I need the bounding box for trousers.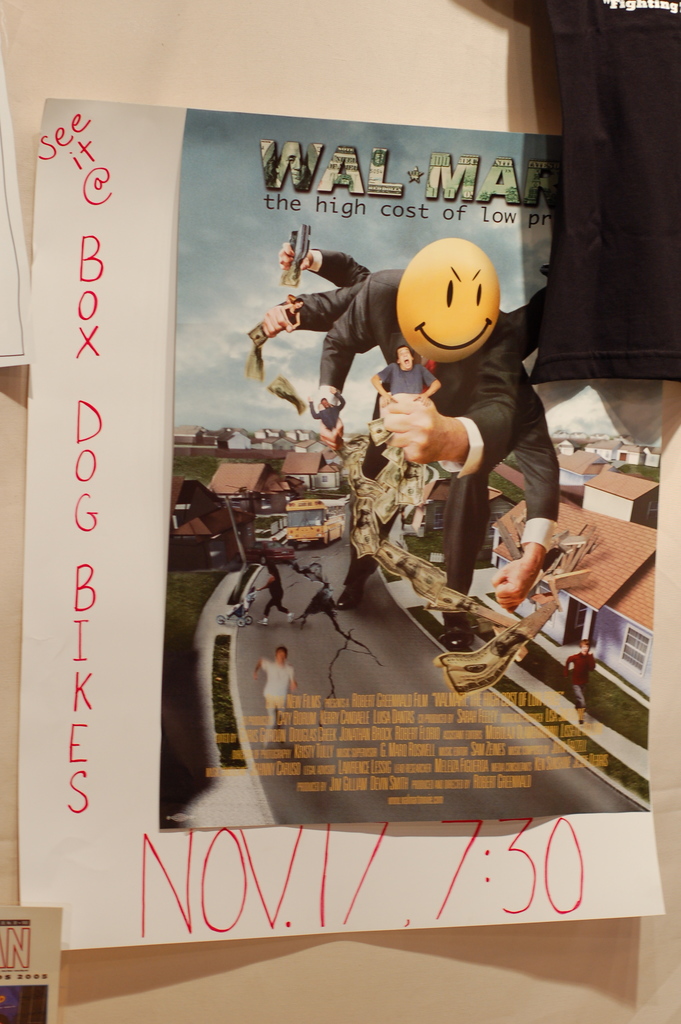
Here it is: left=344, top=446, right=513, bottom=627.
